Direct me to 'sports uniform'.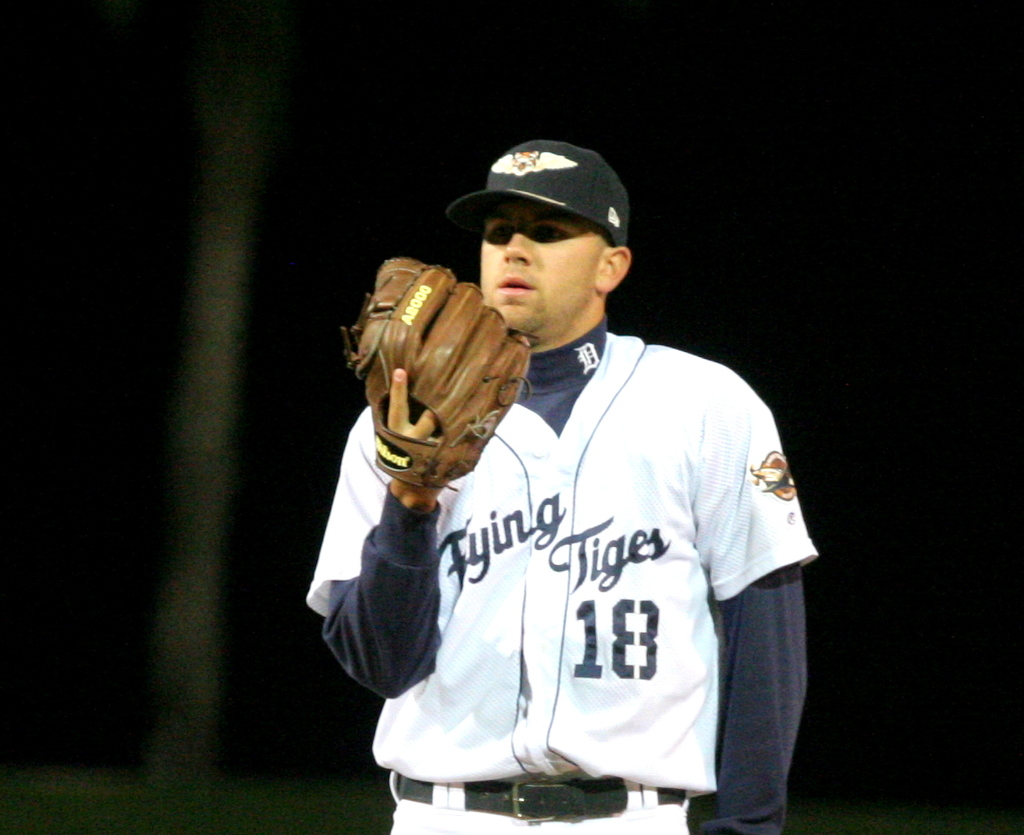
Direction: [306,141,817,834].
